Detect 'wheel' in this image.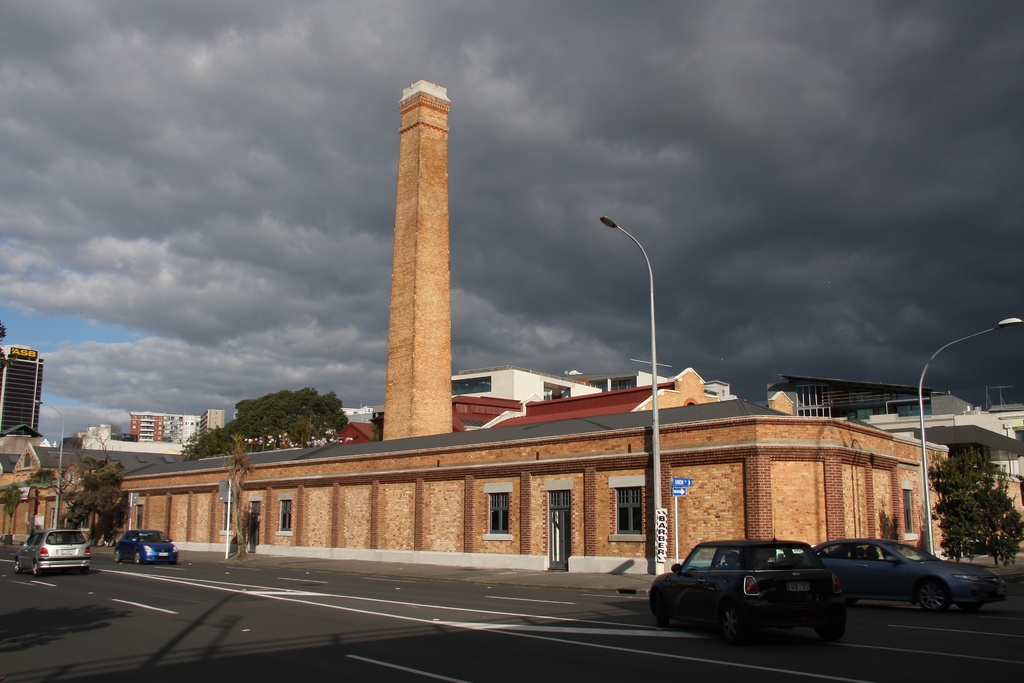
Detection: locate(652, 591, 684, 625).
